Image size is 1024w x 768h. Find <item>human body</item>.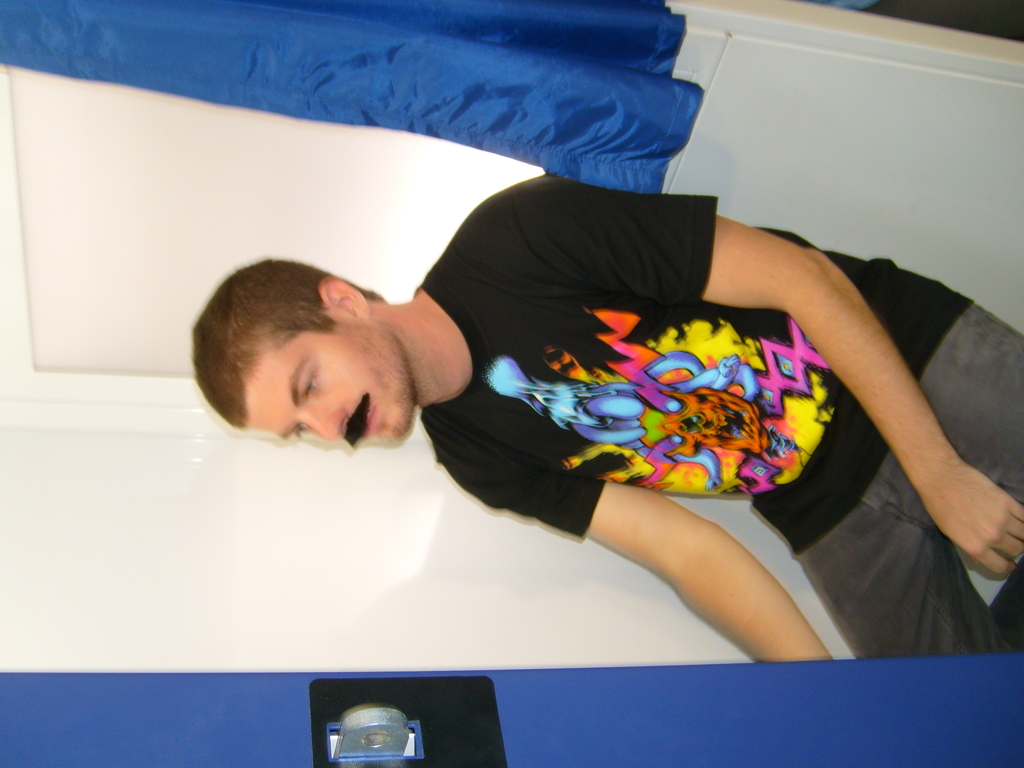
locate(133, 134, 975, 683).
